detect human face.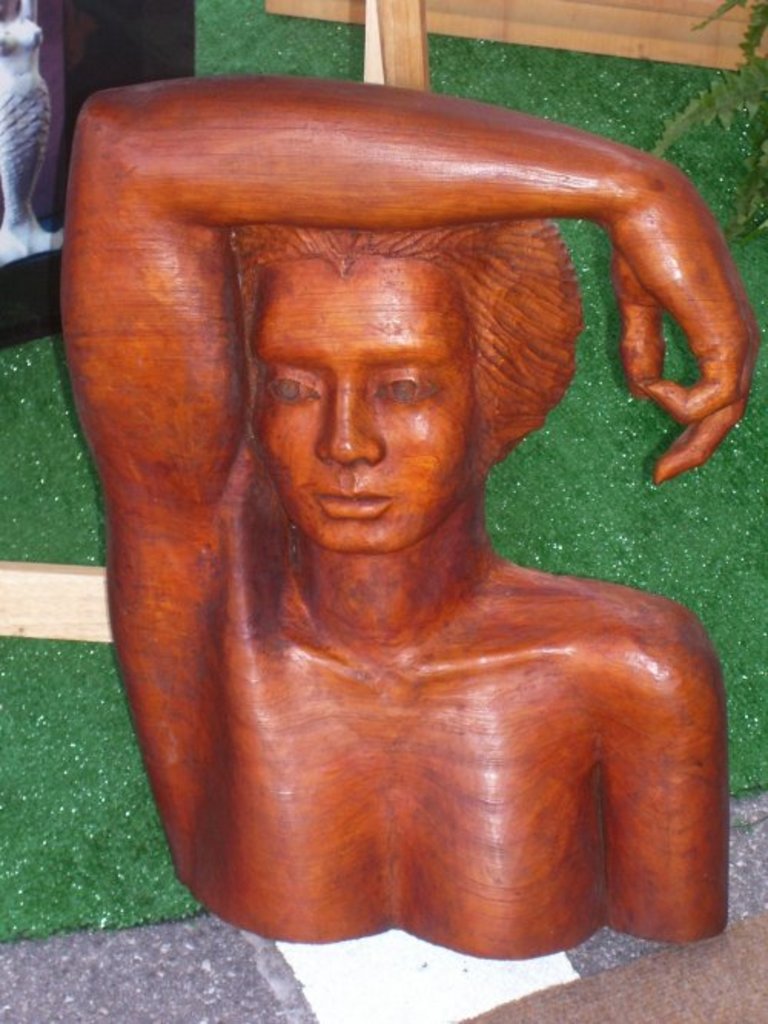
Detected at 246 255 481 540.
